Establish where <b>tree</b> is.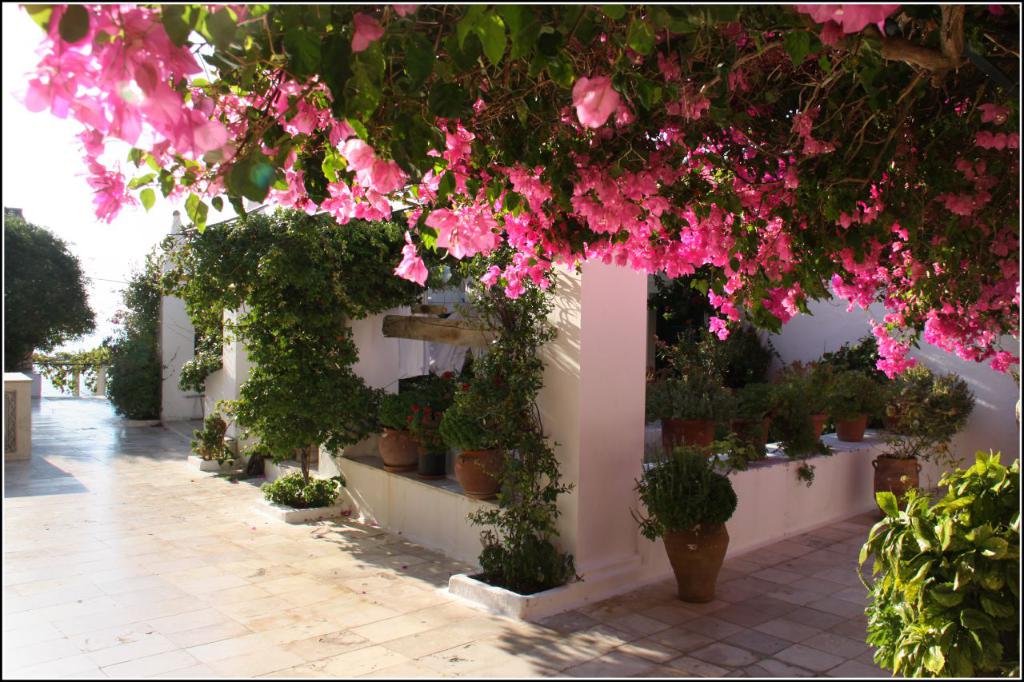
Established at Rect(1, 204, 98, 375).
